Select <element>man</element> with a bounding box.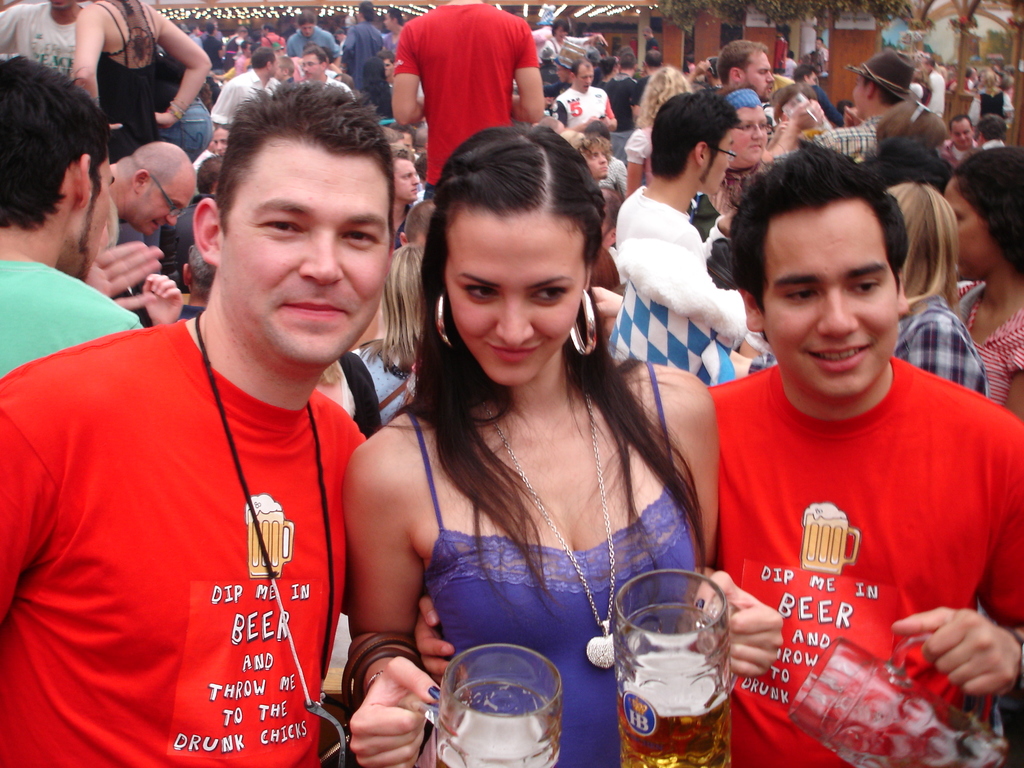
[204, 22, 221, 45].
